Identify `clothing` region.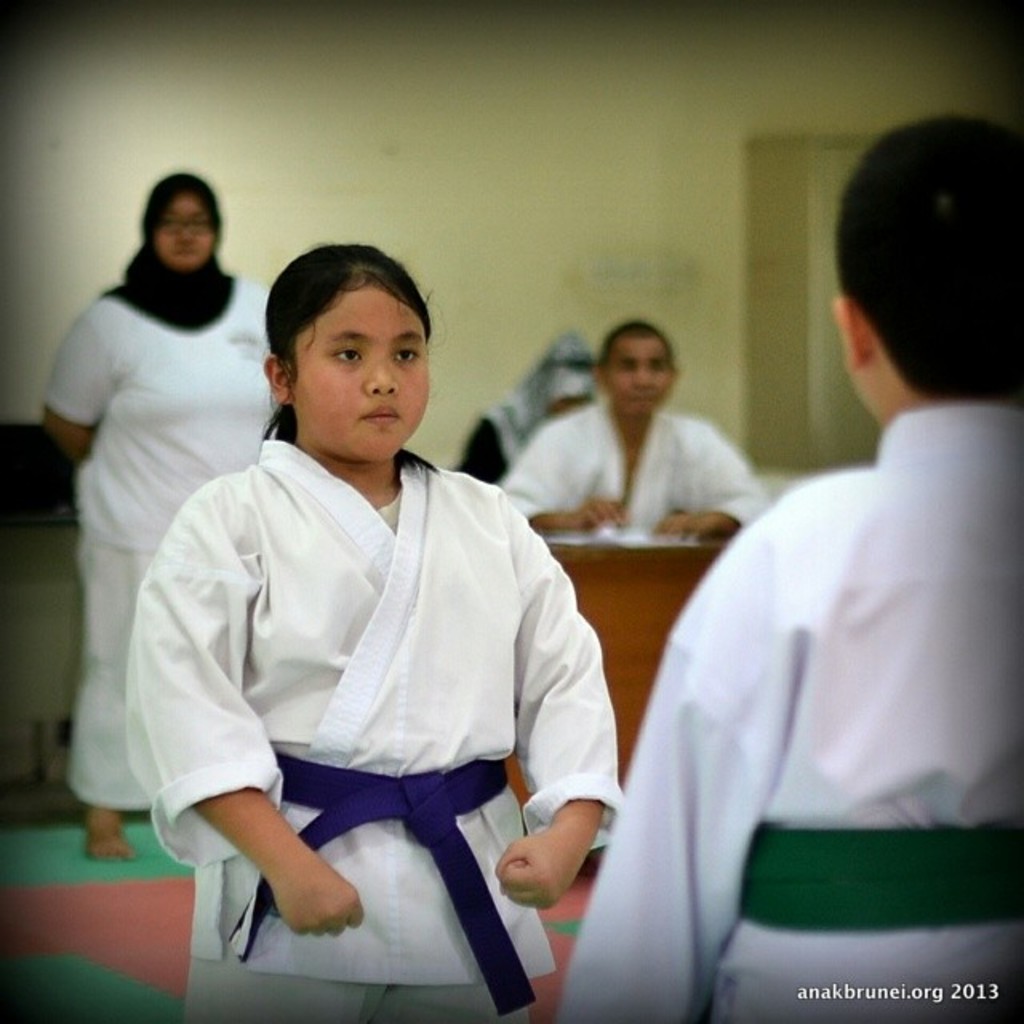
Region: bbox(490, 405, 770, 544).
